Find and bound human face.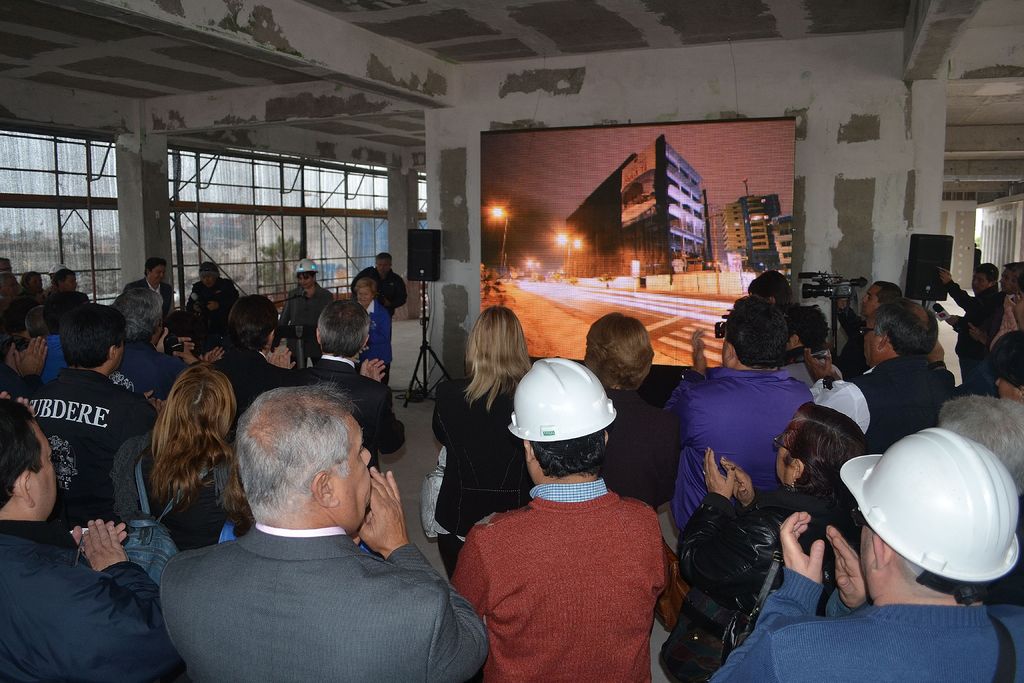
Bound: <bbox>861, 317, 879, 365</bbox>.
